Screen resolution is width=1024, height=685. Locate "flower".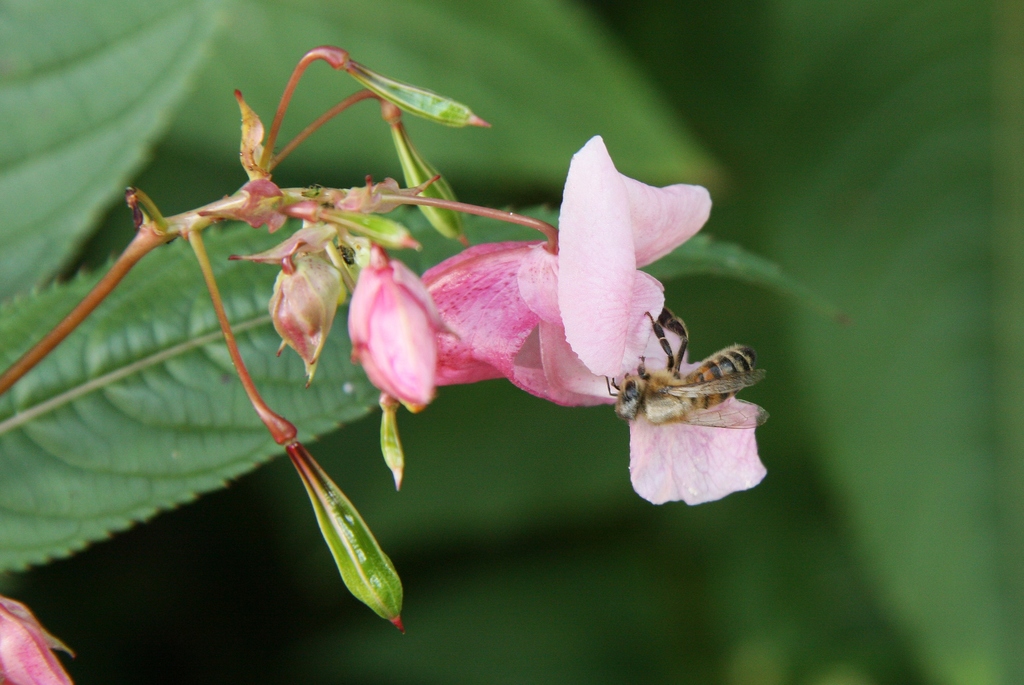
(x1=421, y1=138, x2=762, y2=502).
